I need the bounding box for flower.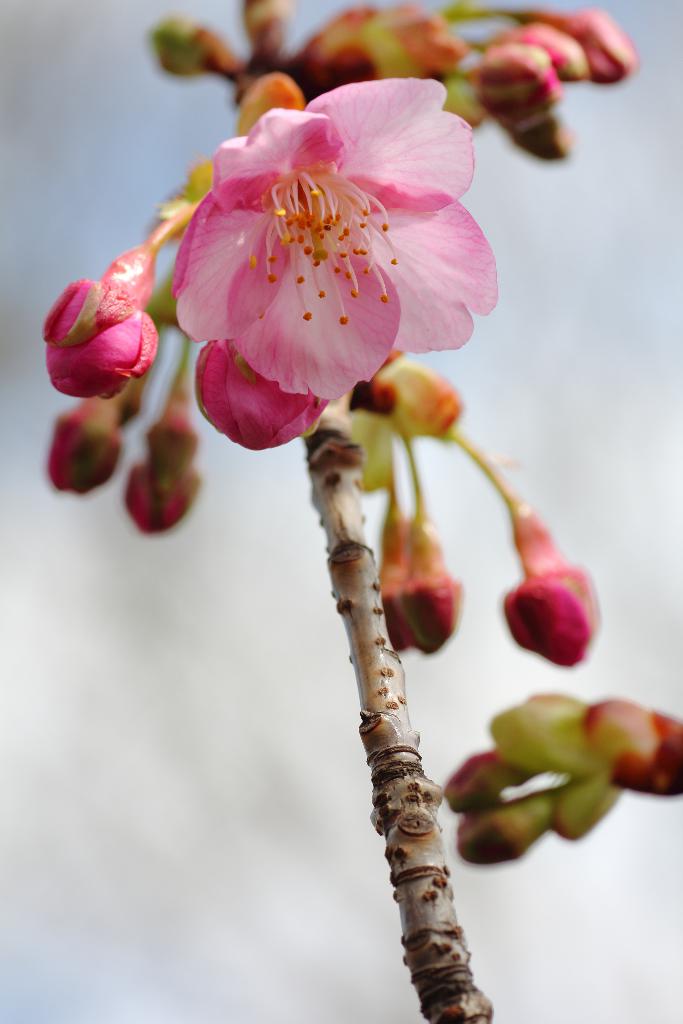
Here it is: left=161, top=70, right=501, bottom=449.
